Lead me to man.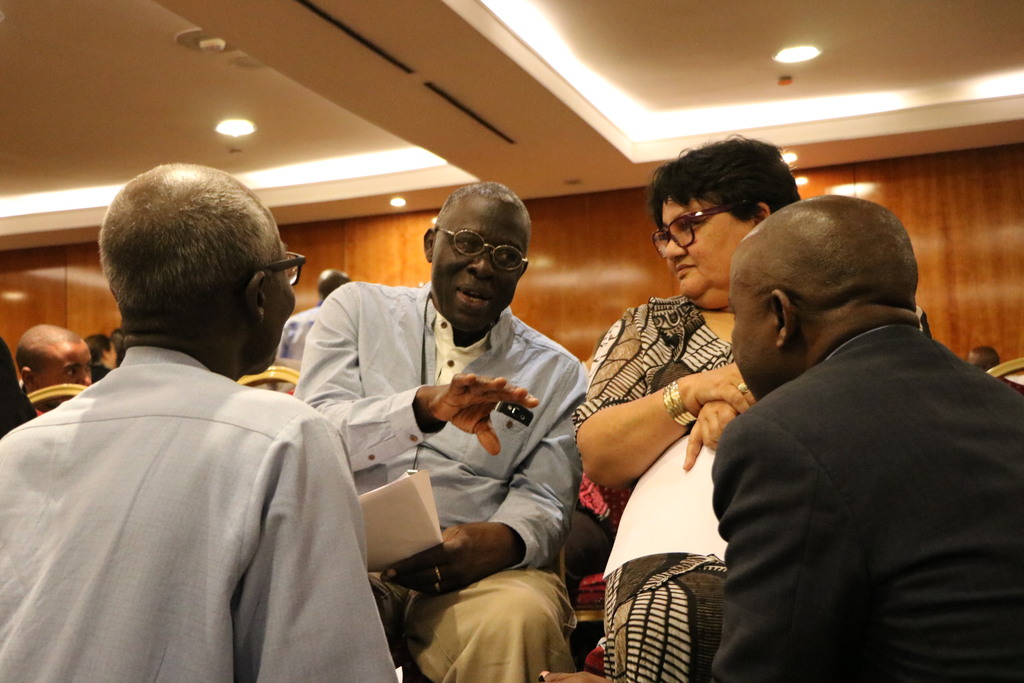
Lead to pyautogui.locateOnScreen(15, 325, 94, 417).
